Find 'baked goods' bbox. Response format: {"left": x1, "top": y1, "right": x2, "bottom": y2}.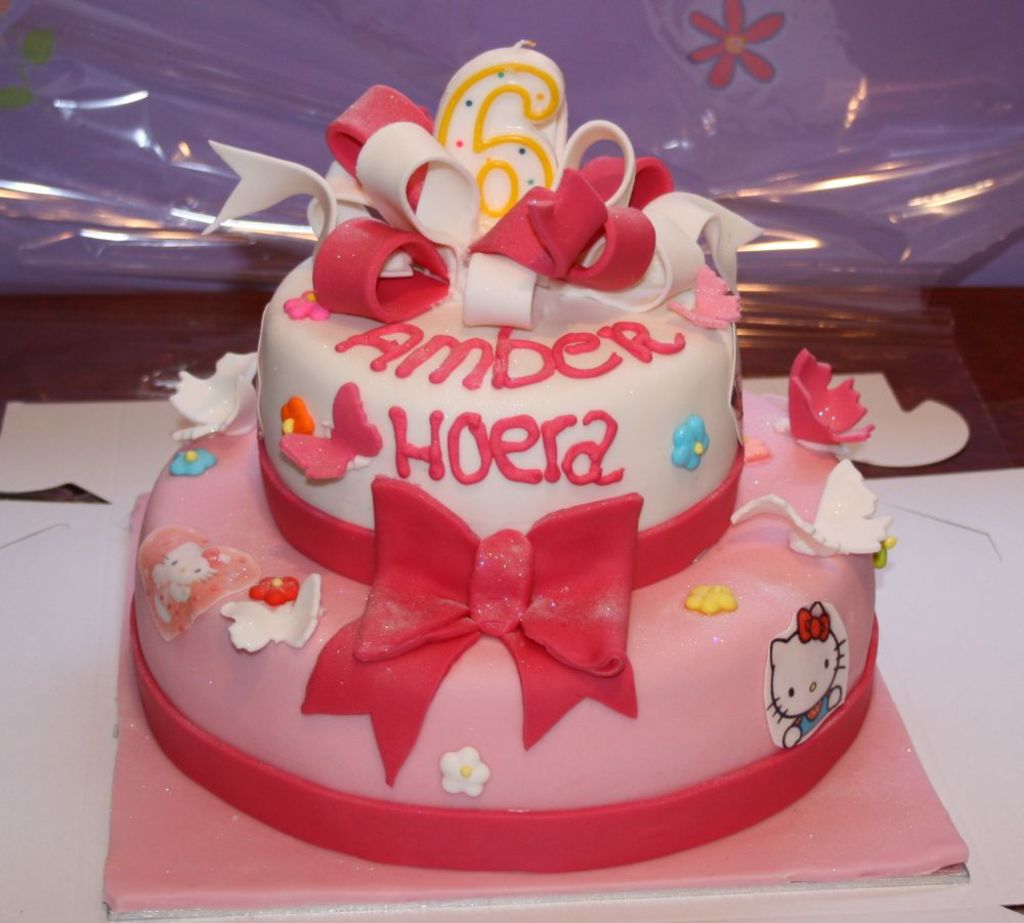
{"left": 129, "top": 43, "right": 897, "bottom": 874}.
